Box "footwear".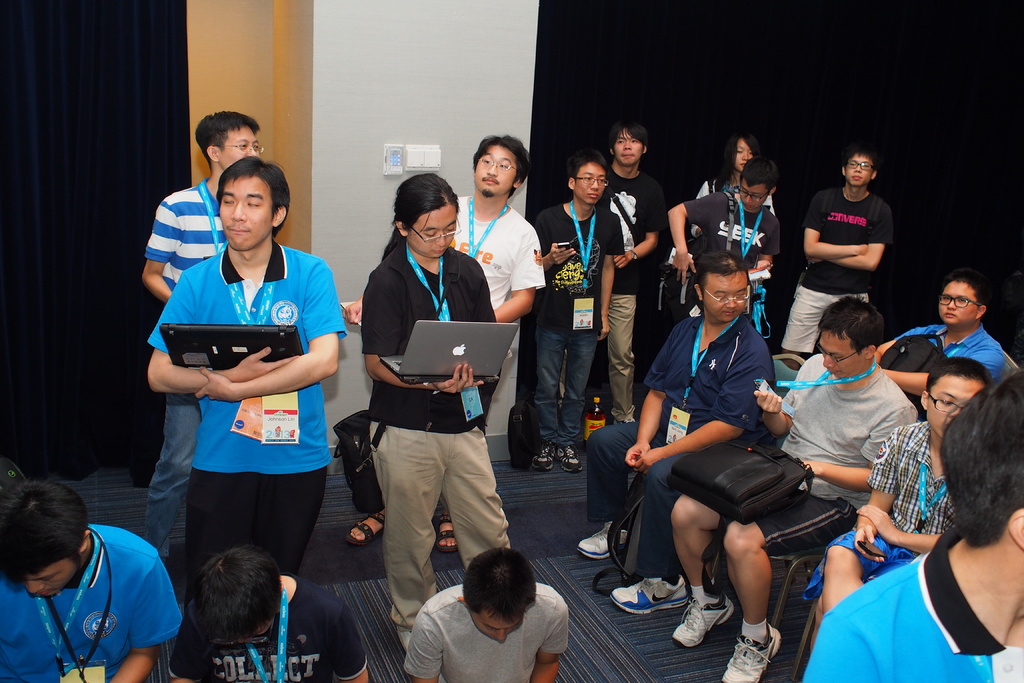
left=575, top=520, right=627, bottom=561.
